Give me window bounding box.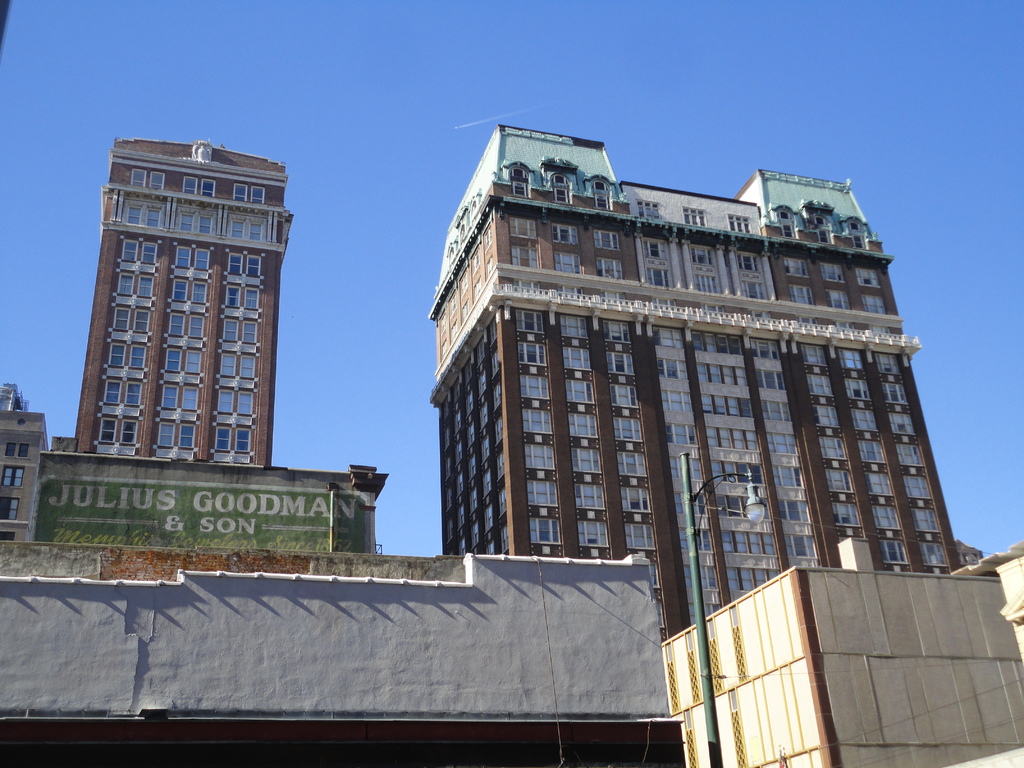
l=526, t=443, r=555, b=469.
